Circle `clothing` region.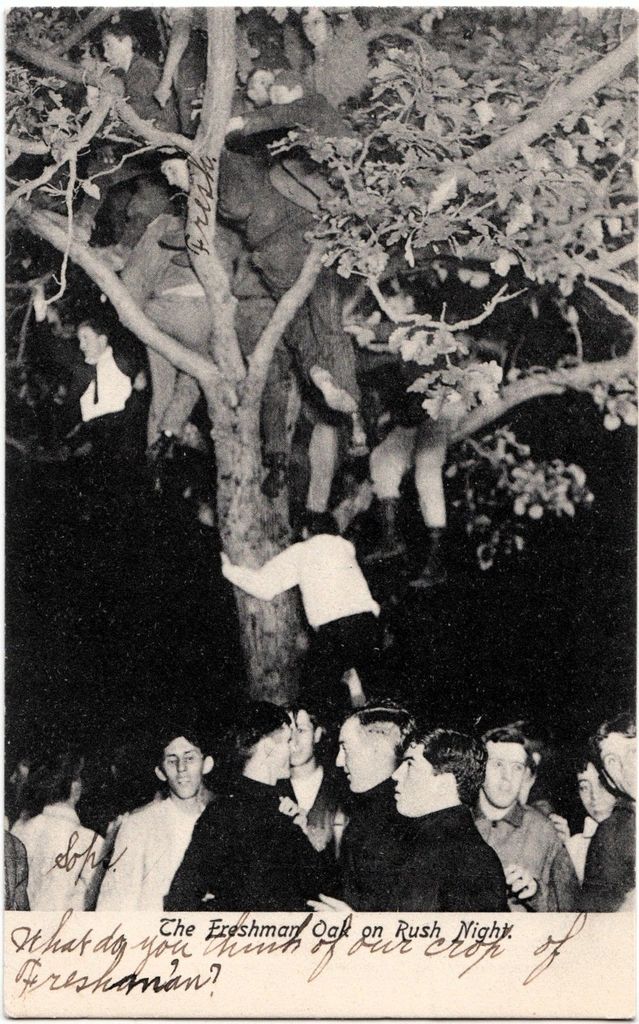
Region: [365,321,450,516].
